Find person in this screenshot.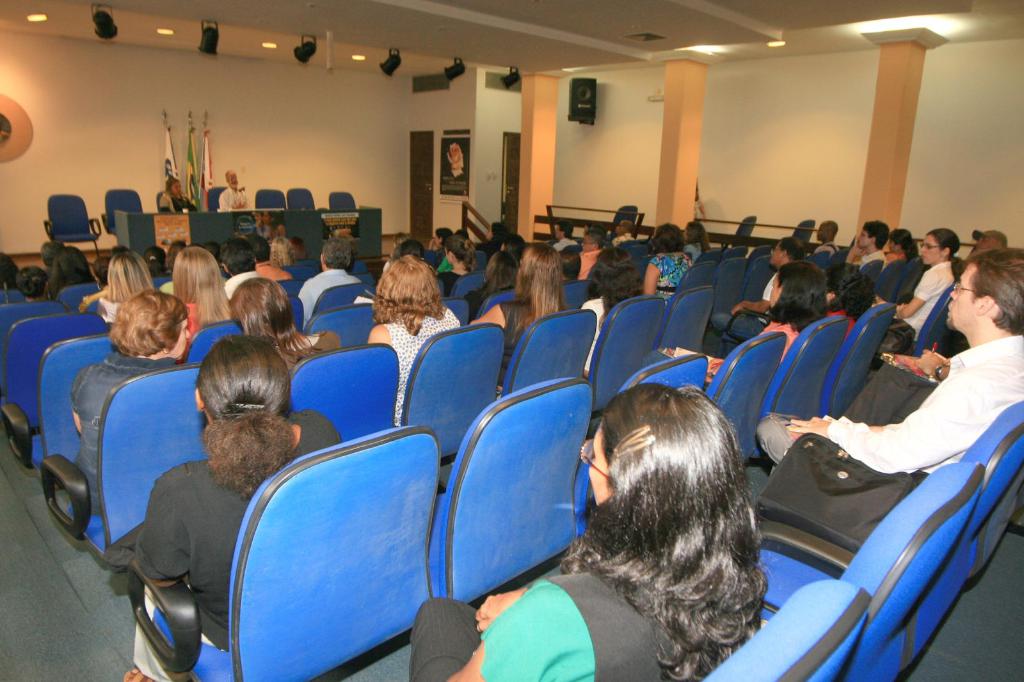
The bounding box for person is (84, 248, 155, 326).
